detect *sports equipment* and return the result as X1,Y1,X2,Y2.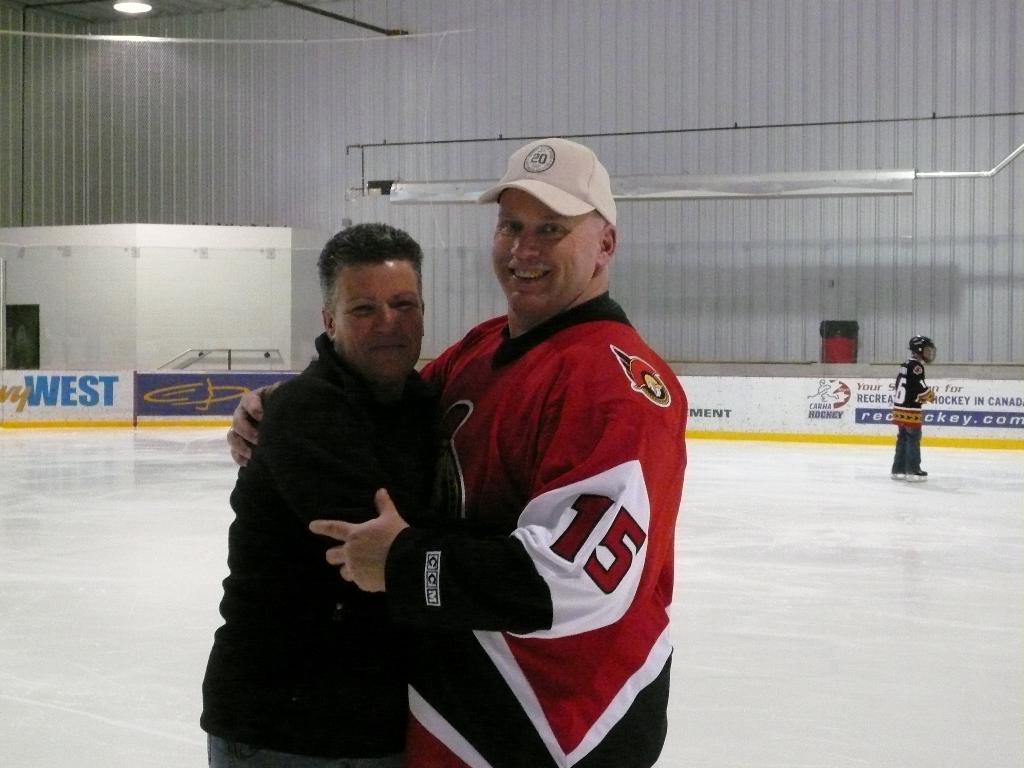
907,335,941,364.
